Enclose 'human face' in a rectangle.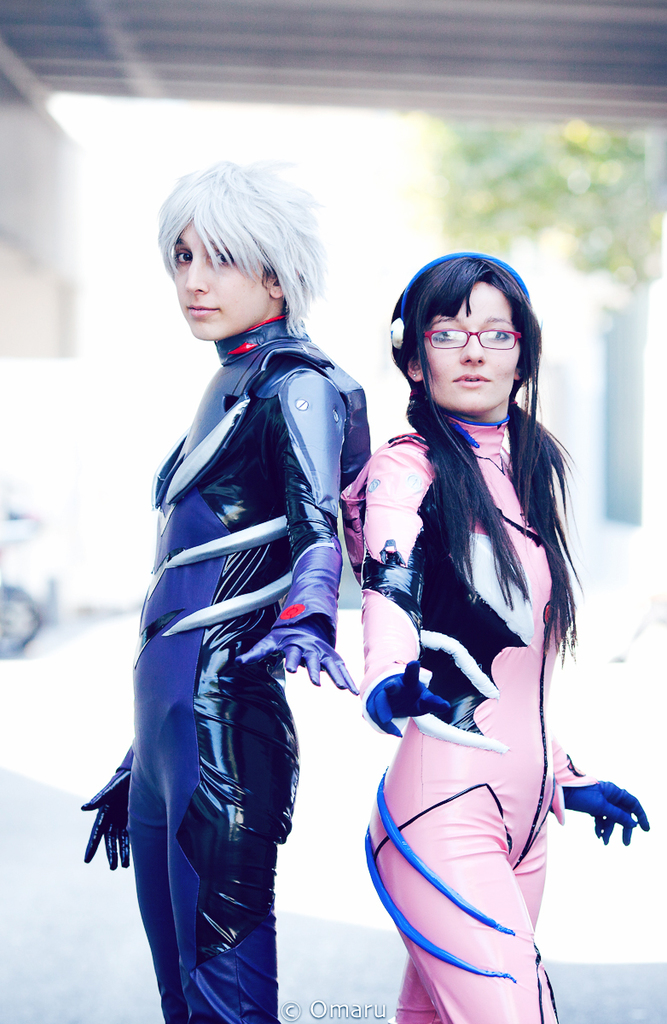
Rect(177, 218, 271, 346).
